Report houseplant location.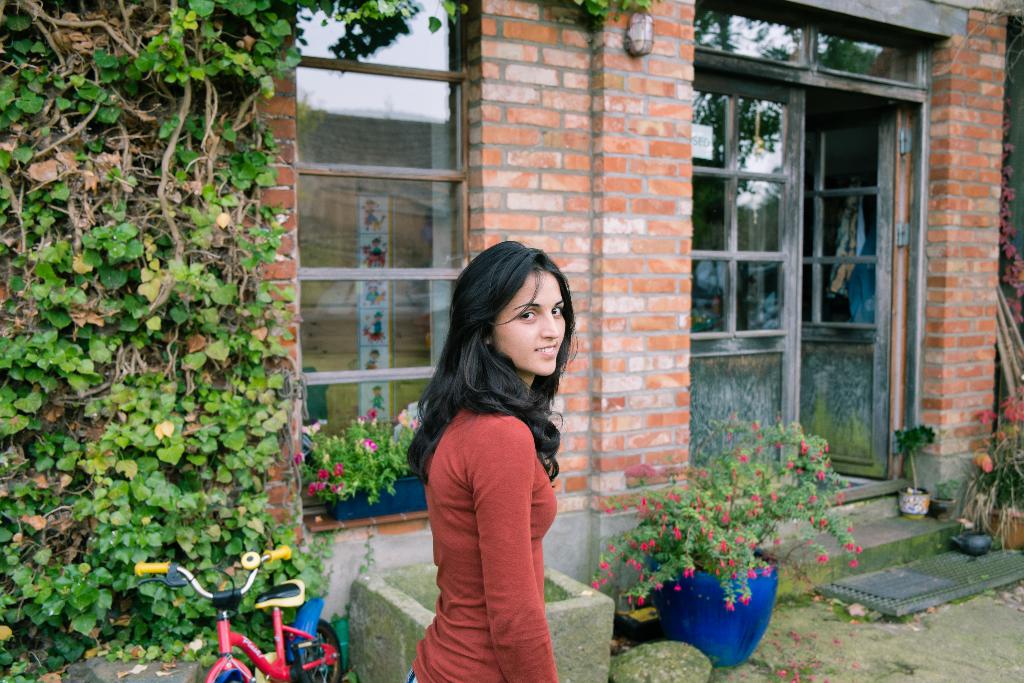
Report: 592:399:858:682.
